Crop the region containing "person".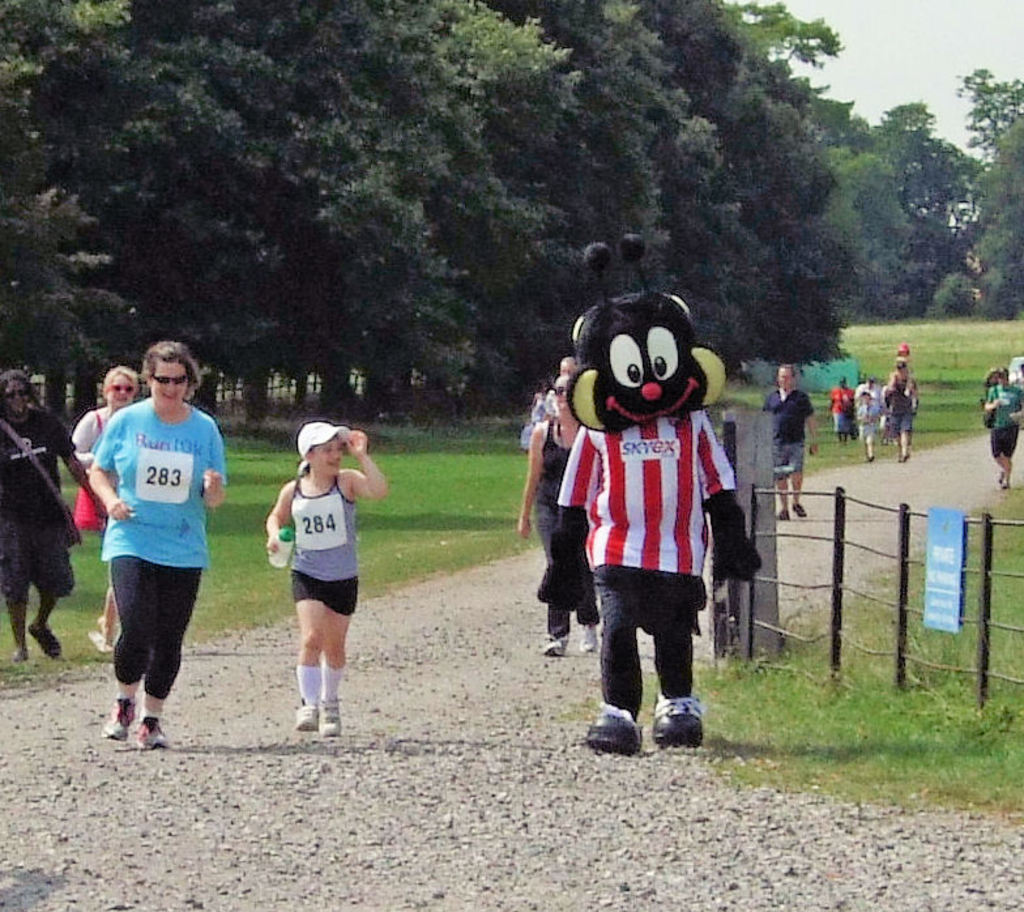
Crop region: crop(0, 357, 95, 664).
